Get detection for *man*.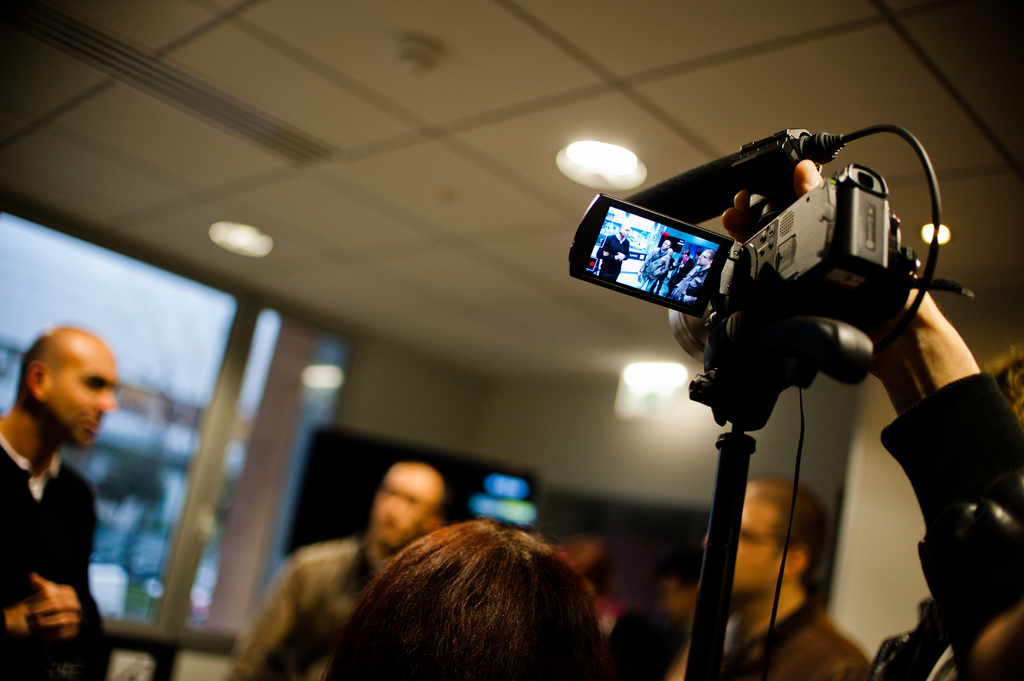
Detection: detection(199, 450, 445, 680).
